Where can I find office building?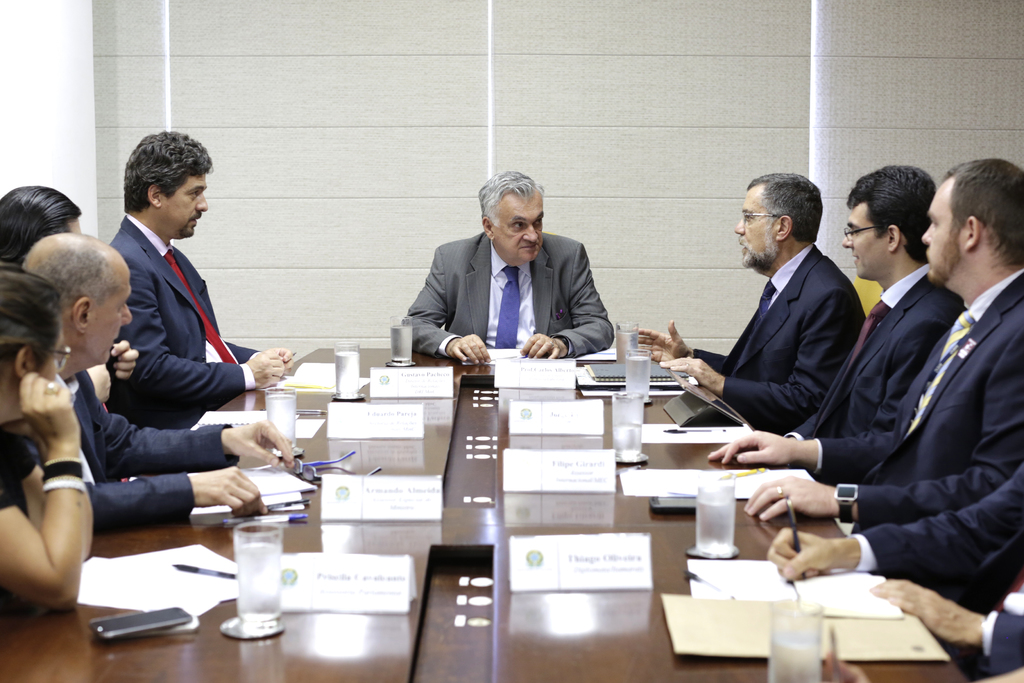
You can find it at box(0, 0, 1023, 682).
